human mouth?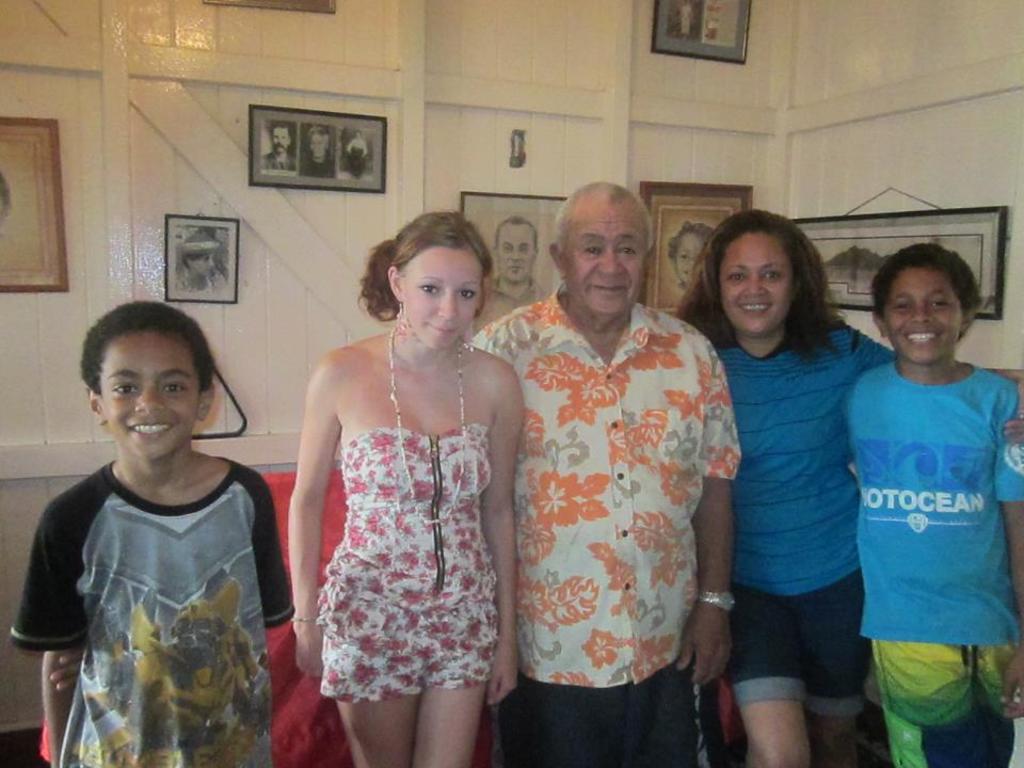
(left=741, top=302, right=777, bottom=317)
